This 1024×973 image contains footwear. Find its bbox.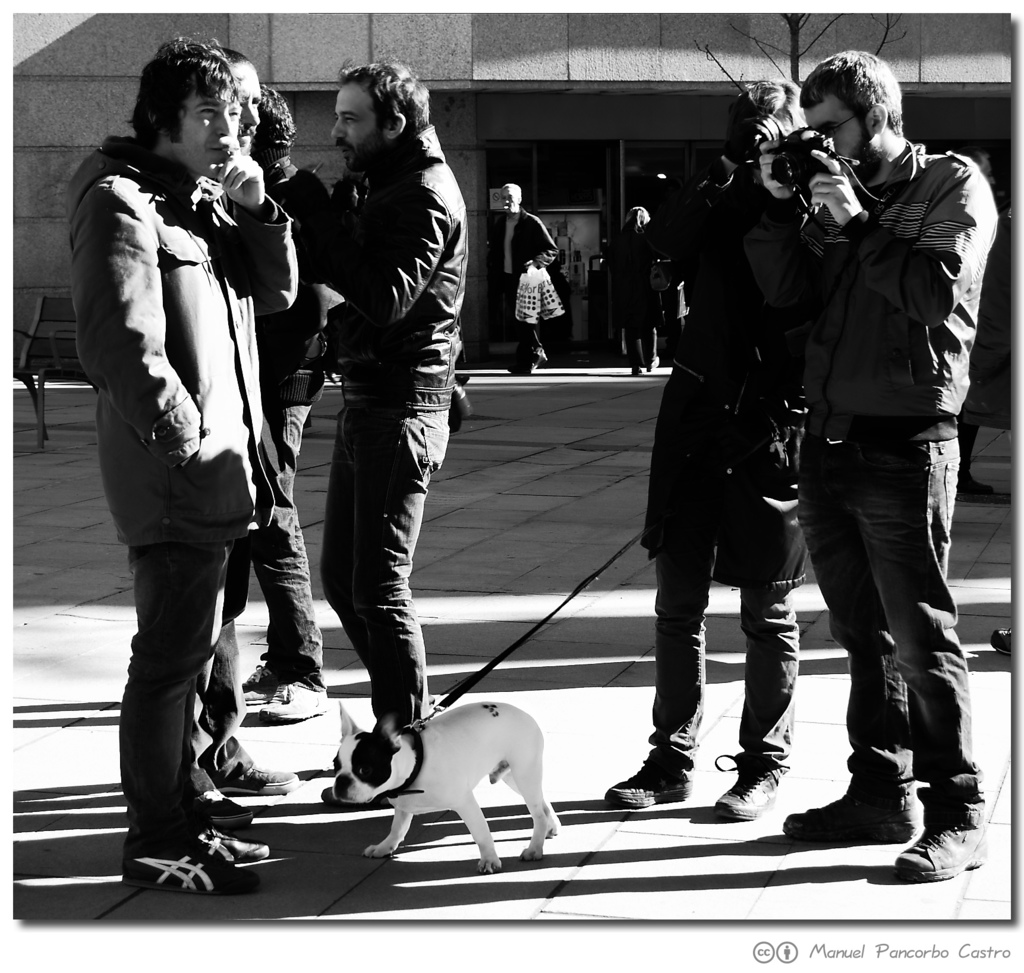
x1=135 y1=800 x2=240 y2=902.
